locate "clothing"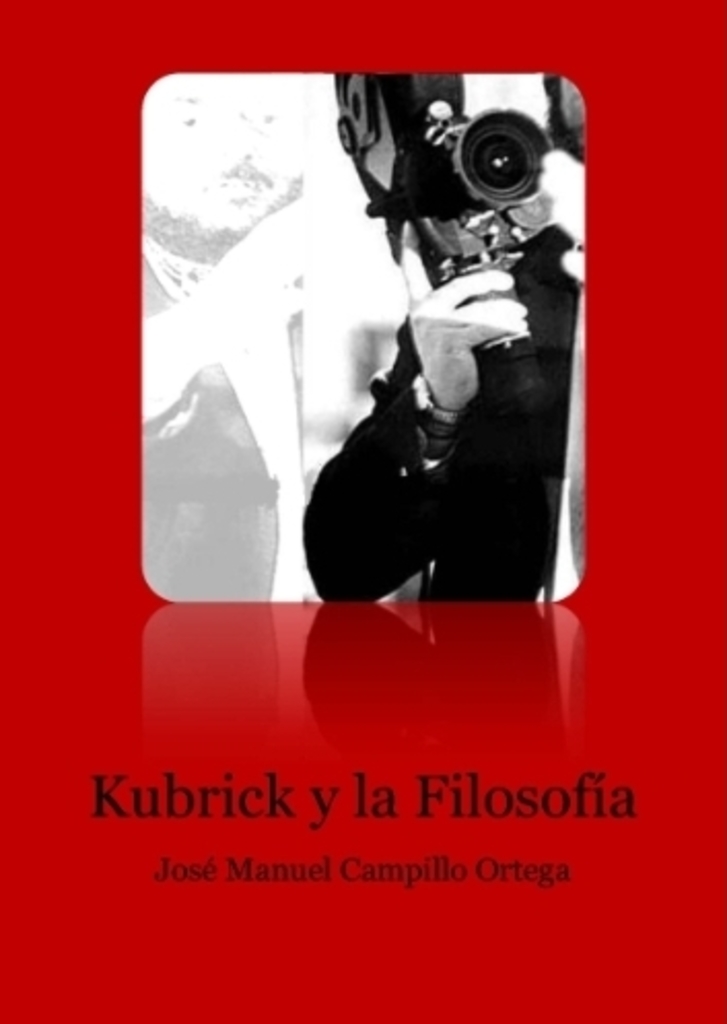
[288,200,593,624]
